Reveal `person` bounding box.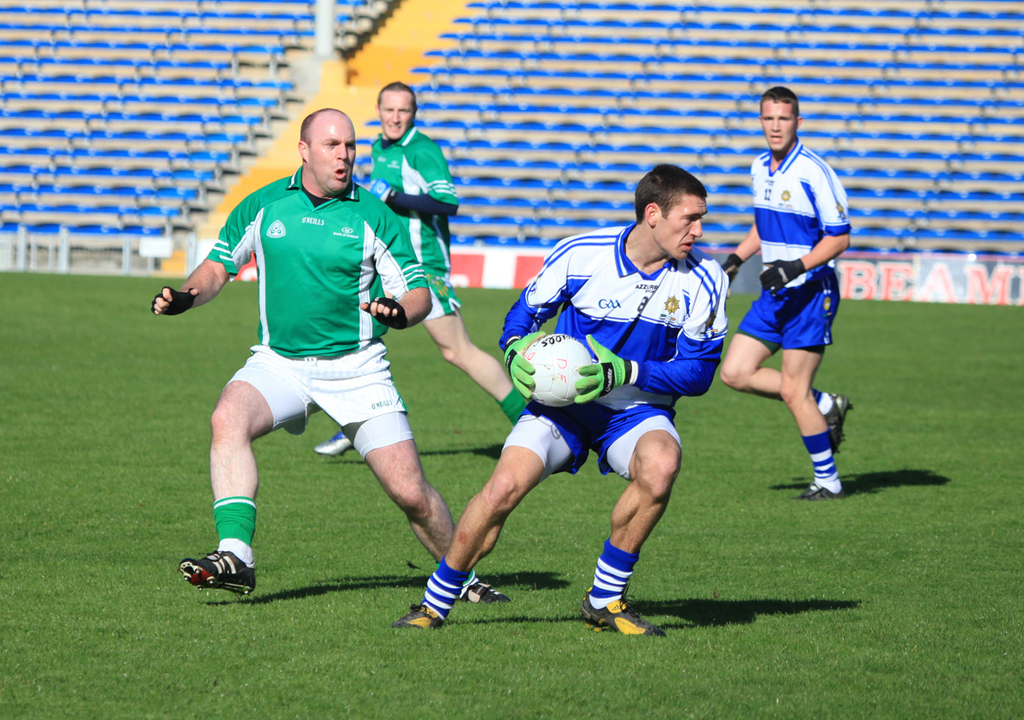
Revealed: [x1=319, y1=86, x2=512, y2=457].
